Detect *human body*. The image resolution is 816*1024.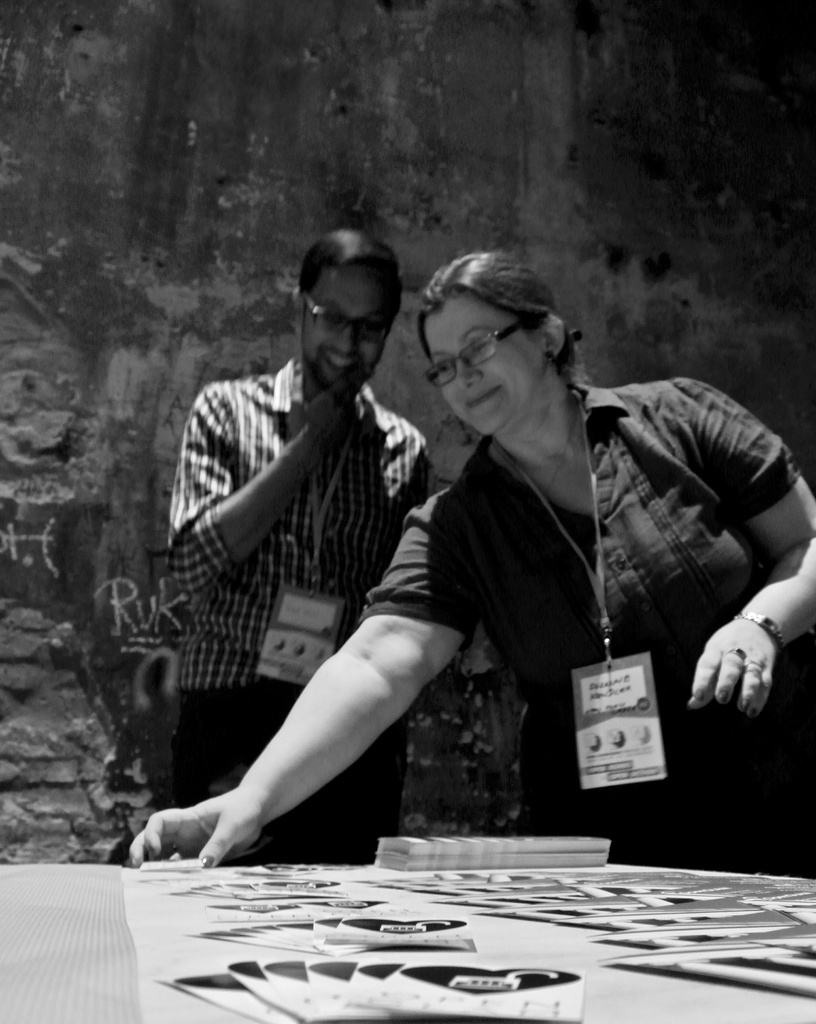
<box>324,262,781,844</box>.
